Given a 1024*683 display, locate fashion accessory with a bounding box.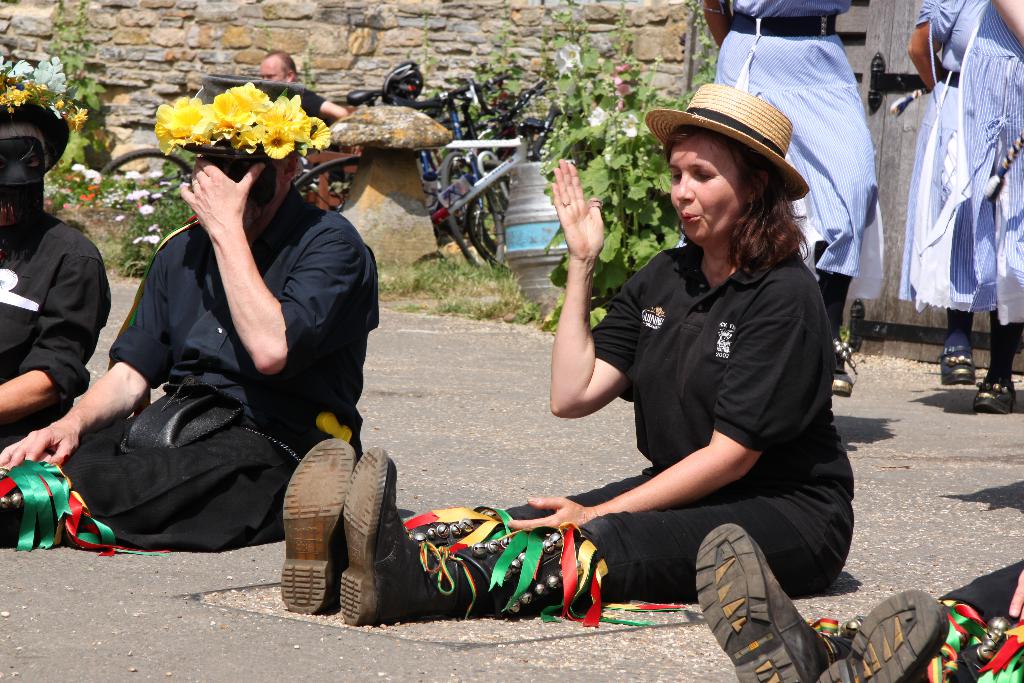
Located: pyautogui.locateOnScreen(643, 78, 812, 202).
